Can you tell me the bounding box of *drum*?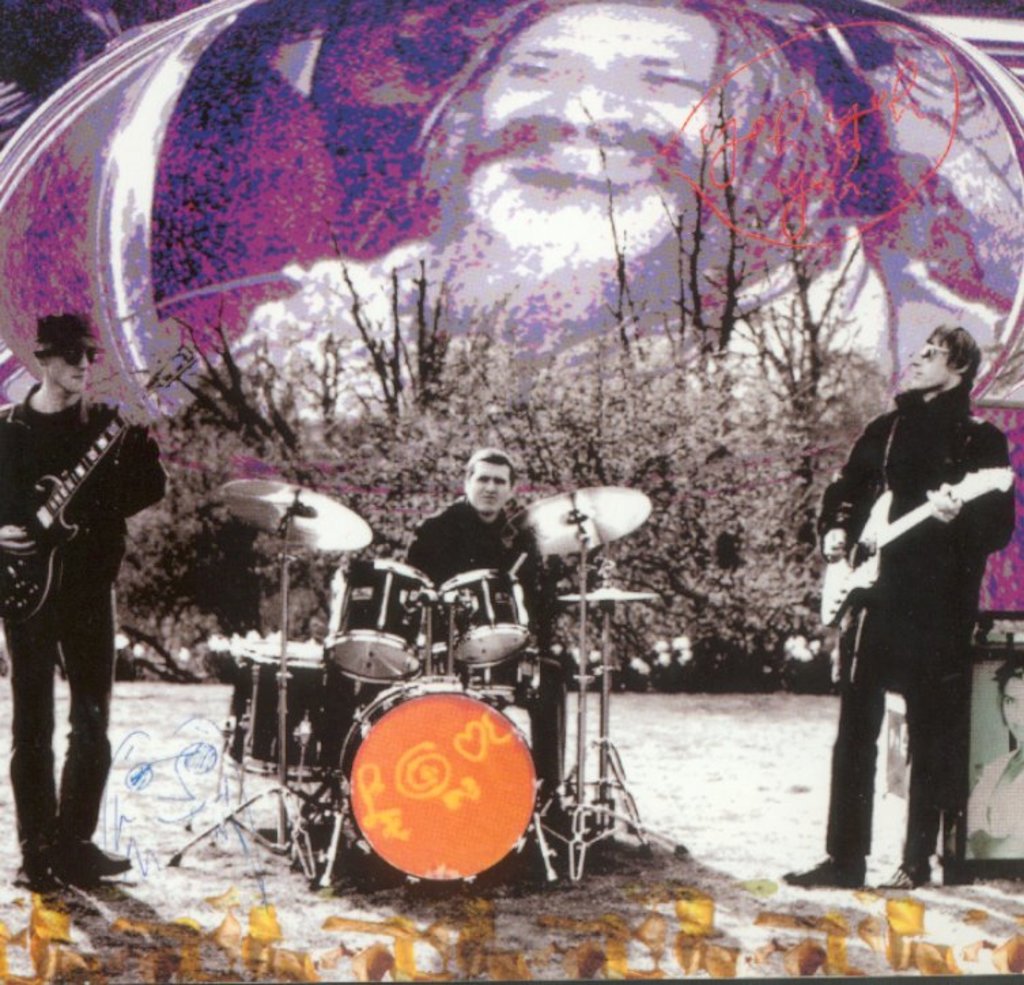
<region>343, 676, 540, 884</region>.
